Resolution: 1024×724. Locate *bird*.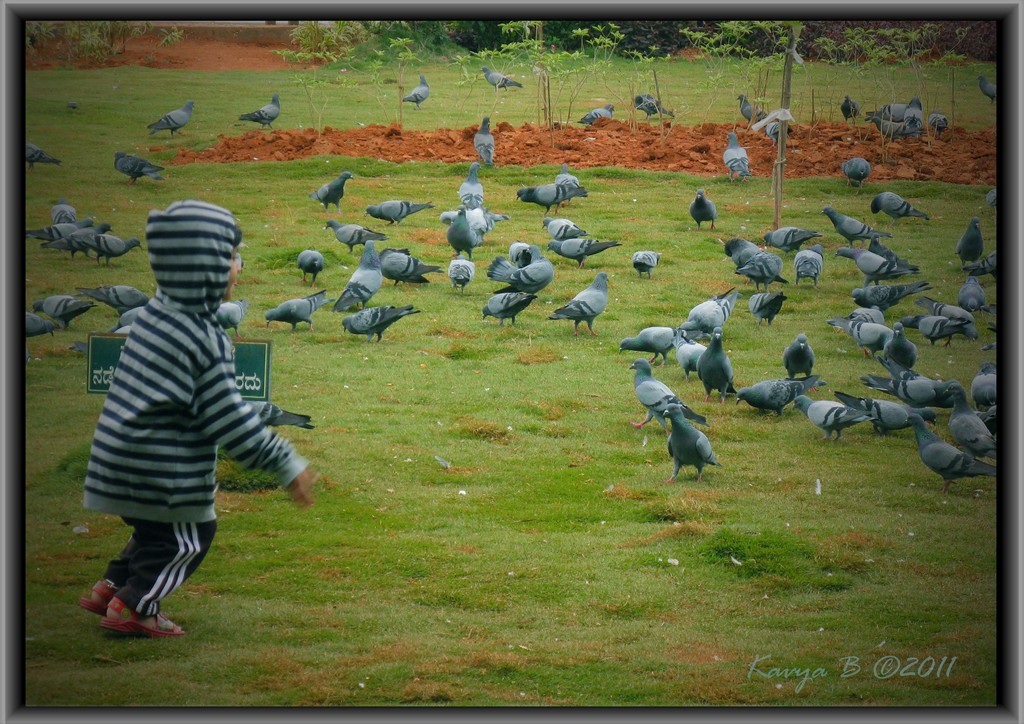
select_region(924, 111, 950, 133).
